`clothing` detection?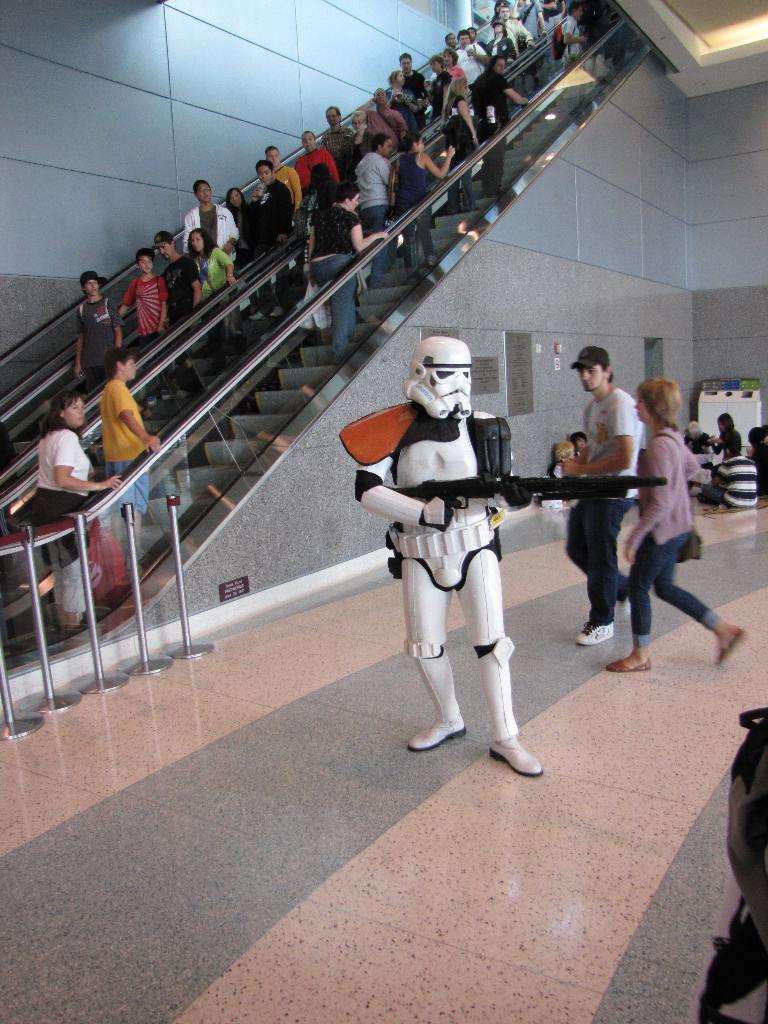
box=[260, 169, 296, 237]
